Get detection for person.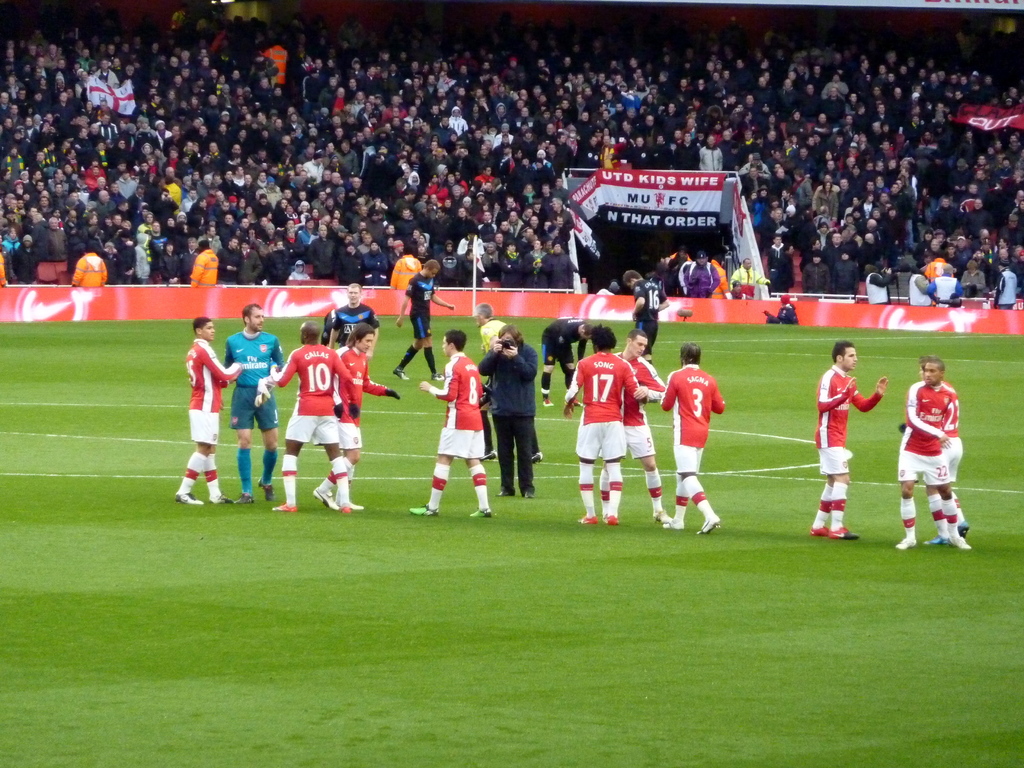
Detection: [558,321,651,527].
